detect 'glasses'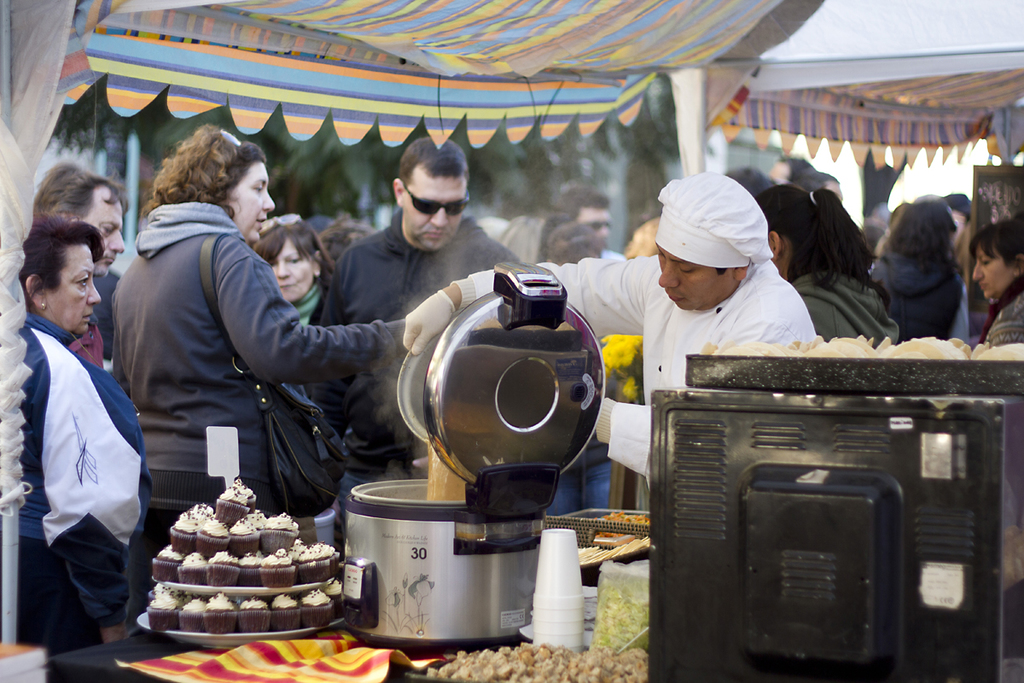
259,211,304,234
